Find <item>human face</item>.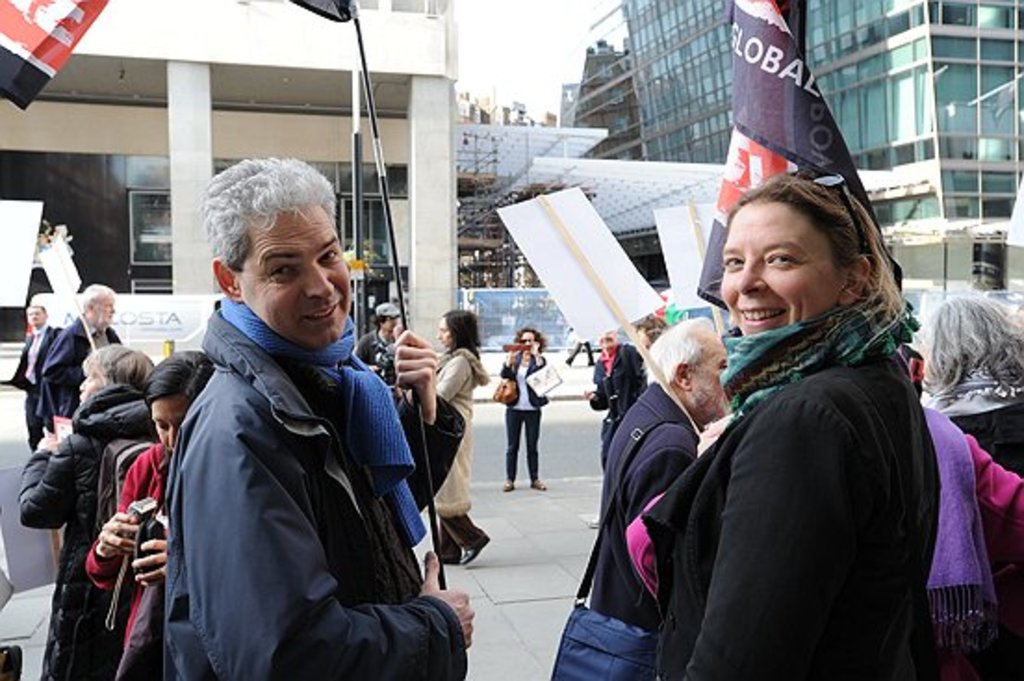
x1=380, y1=315, x2=401, y2=334.
